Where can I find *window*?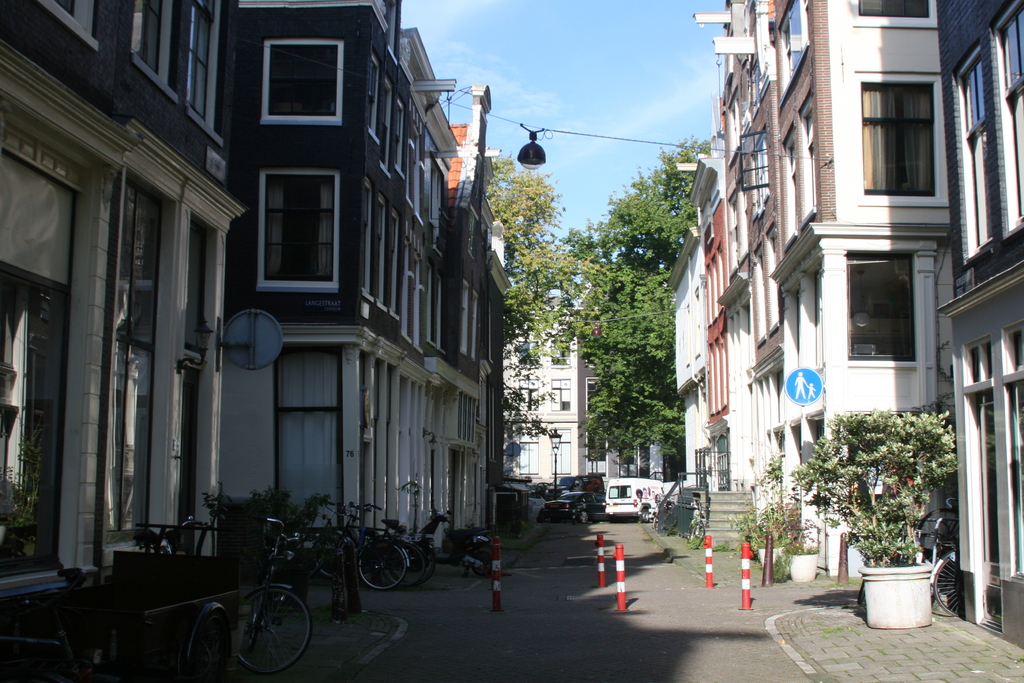
You can find it at pyautogui.locateOnScreen(262, 167, 335, 296).
